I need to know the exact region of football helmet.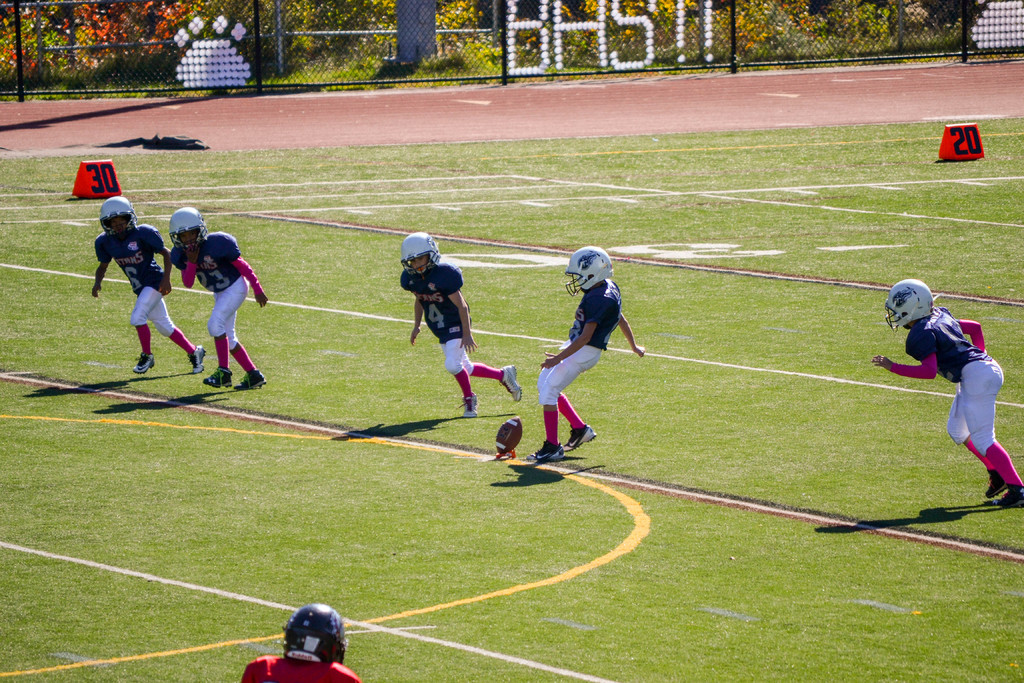
Region: (561,243,616,300).
